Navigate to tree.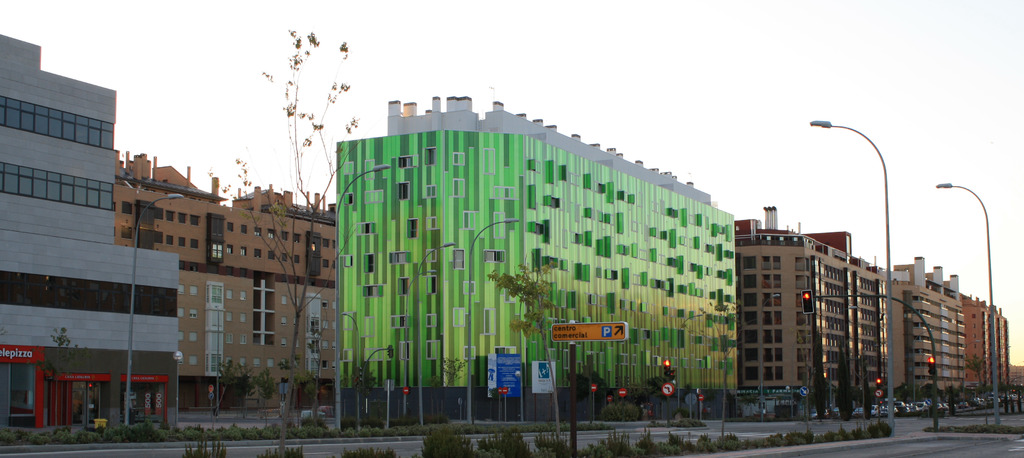
Navigation target: crop(35, 329, 99, 430).
